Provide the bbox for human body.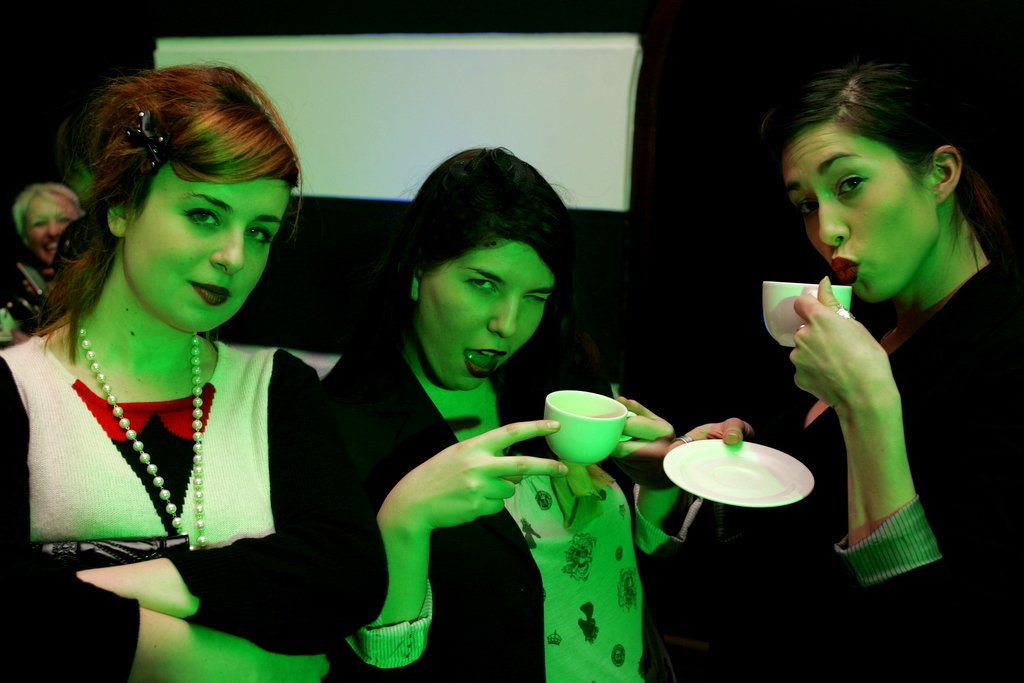
[x1=16, y1=76, x2=367, y2=666].
